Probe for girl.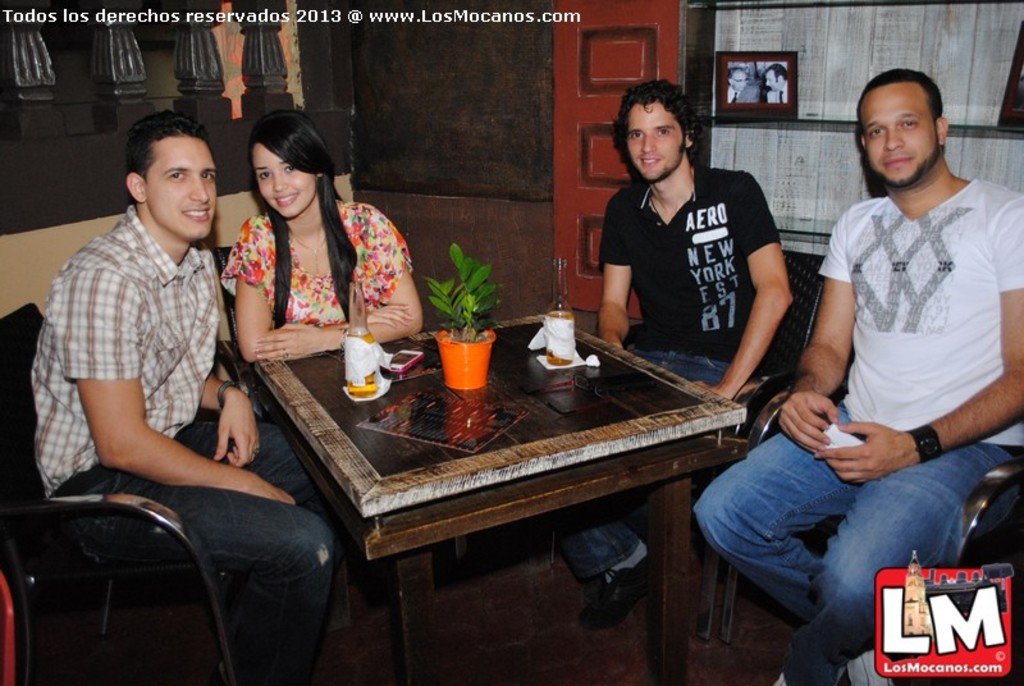
Probe result: {"left": 218, "top": 102, "right": 421, "bottom": 370}.
